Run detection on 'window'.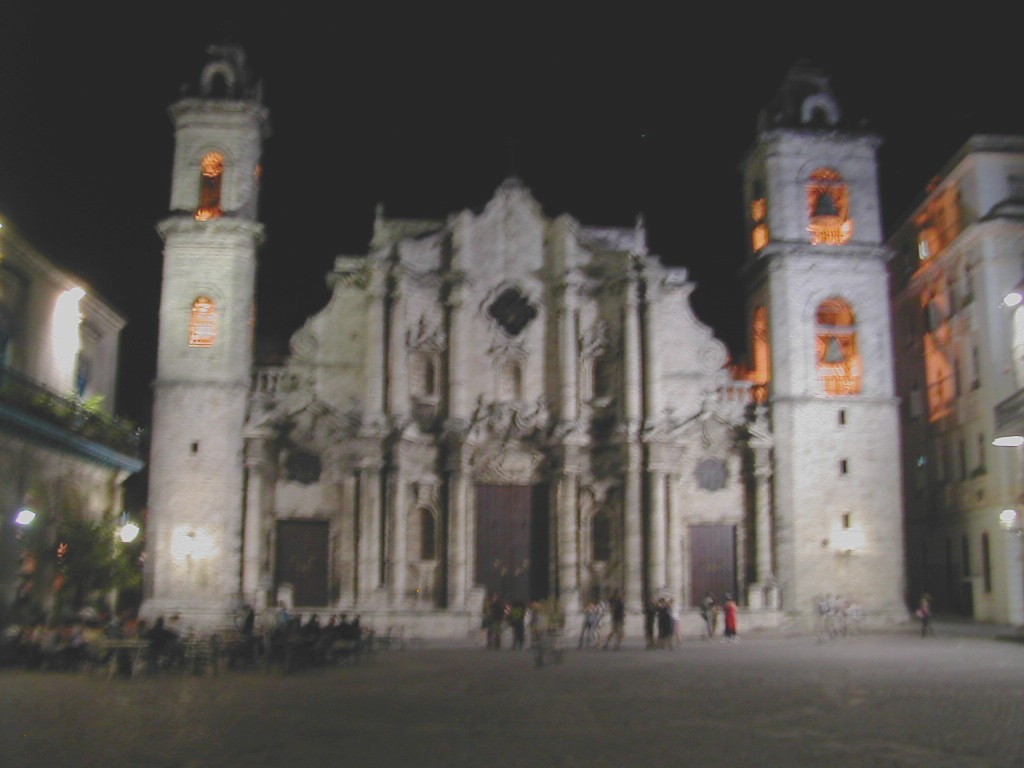
Result: [584, 476, 626, 583].
